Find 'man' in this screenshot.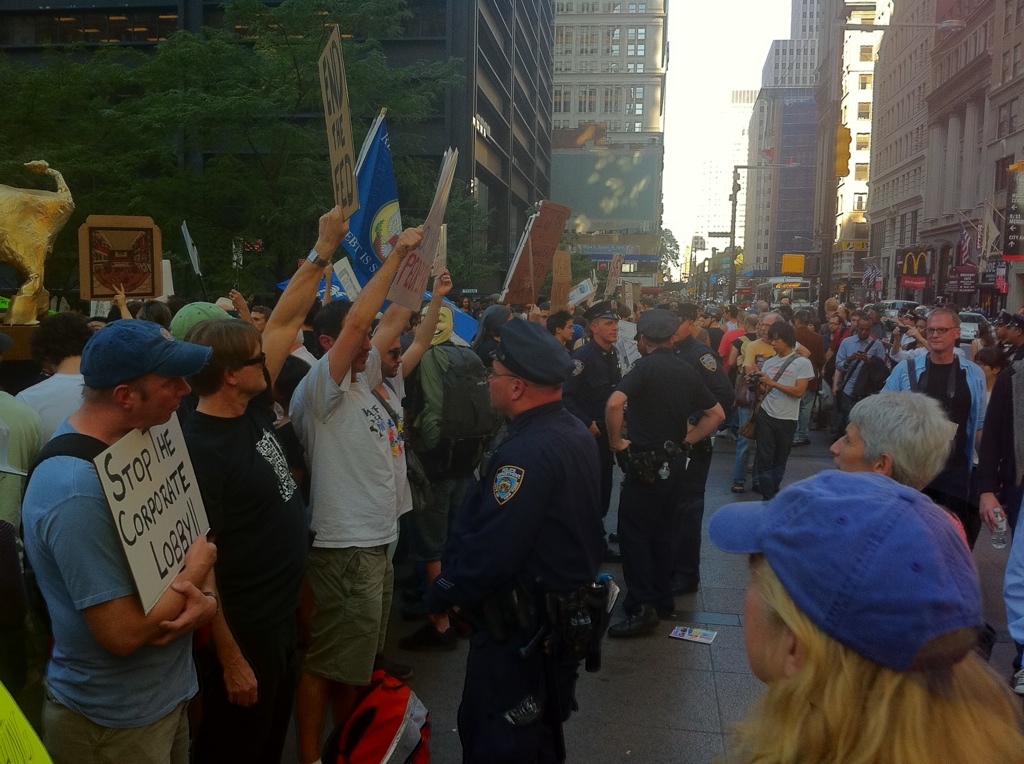
The bounding box for 'man' is (451,318,608,763).
